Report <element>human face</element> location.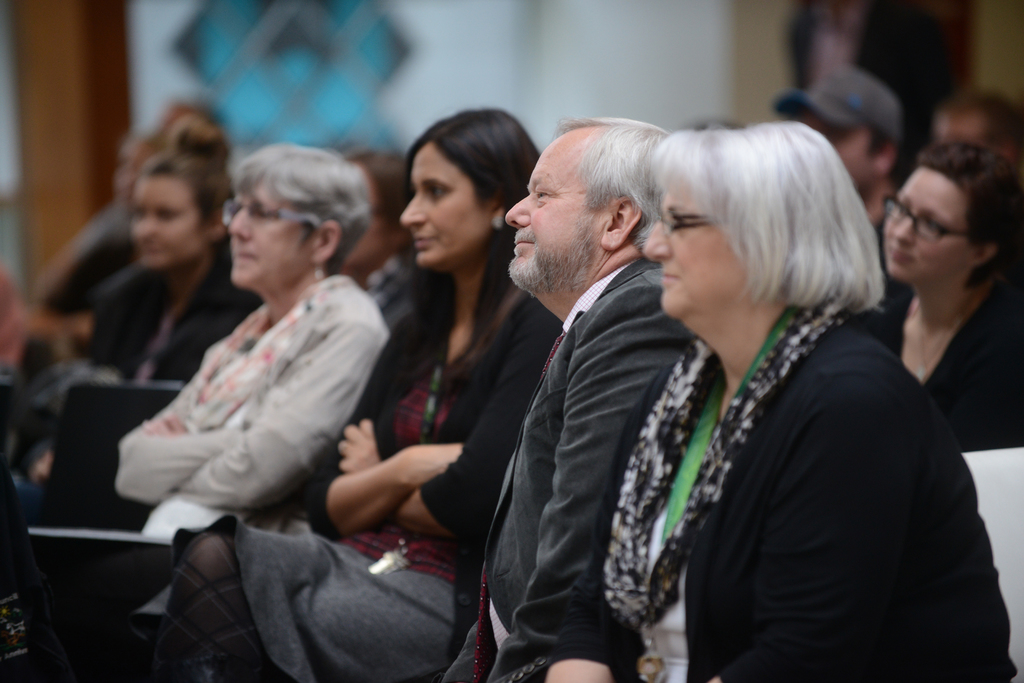
Report: 131 178 204 268.
